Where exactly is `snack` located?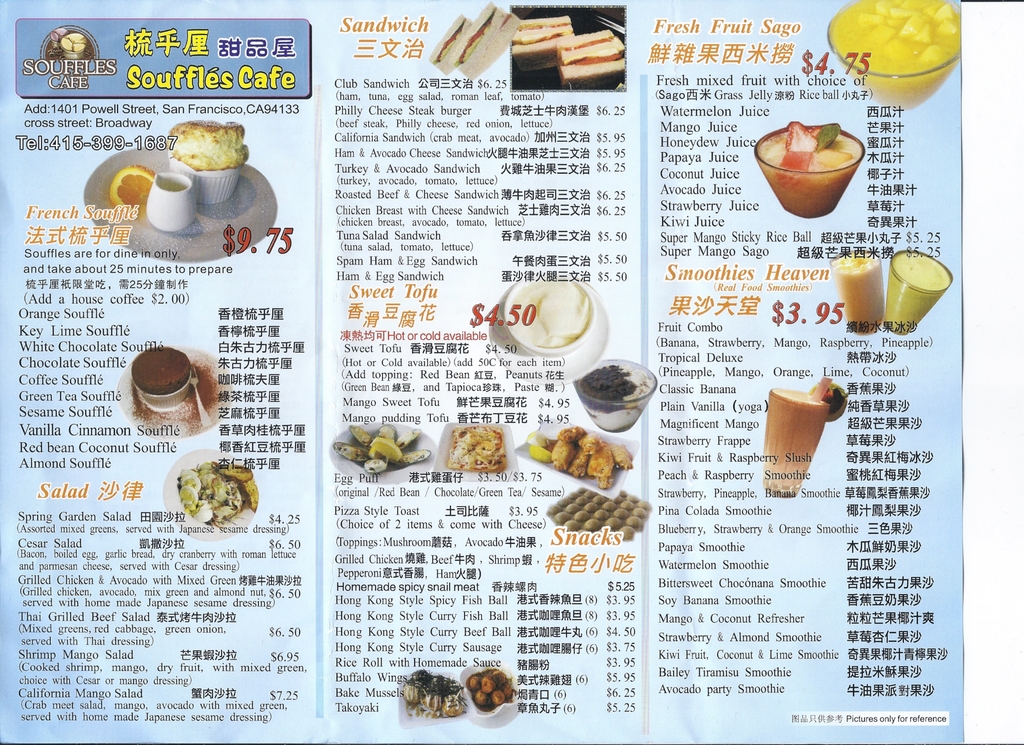
Its bounding box is x1=401, y1=671, x2=465, y2=719.
